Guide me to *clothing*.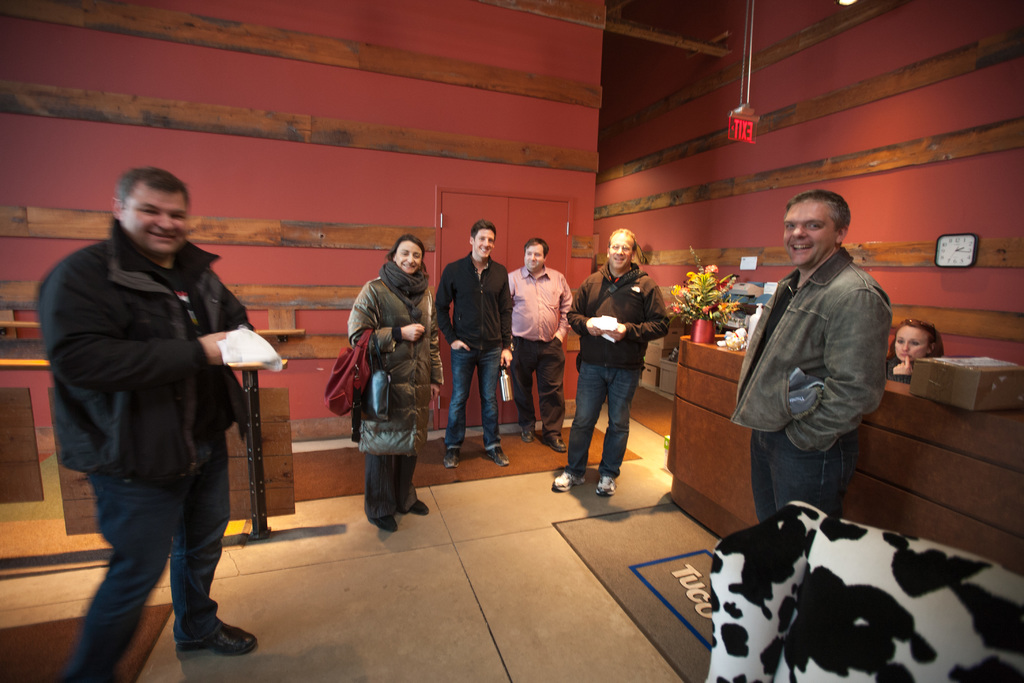
Guidance: {"x1": 335, "y1": 248, "x2": 452, "y2": 525}.
